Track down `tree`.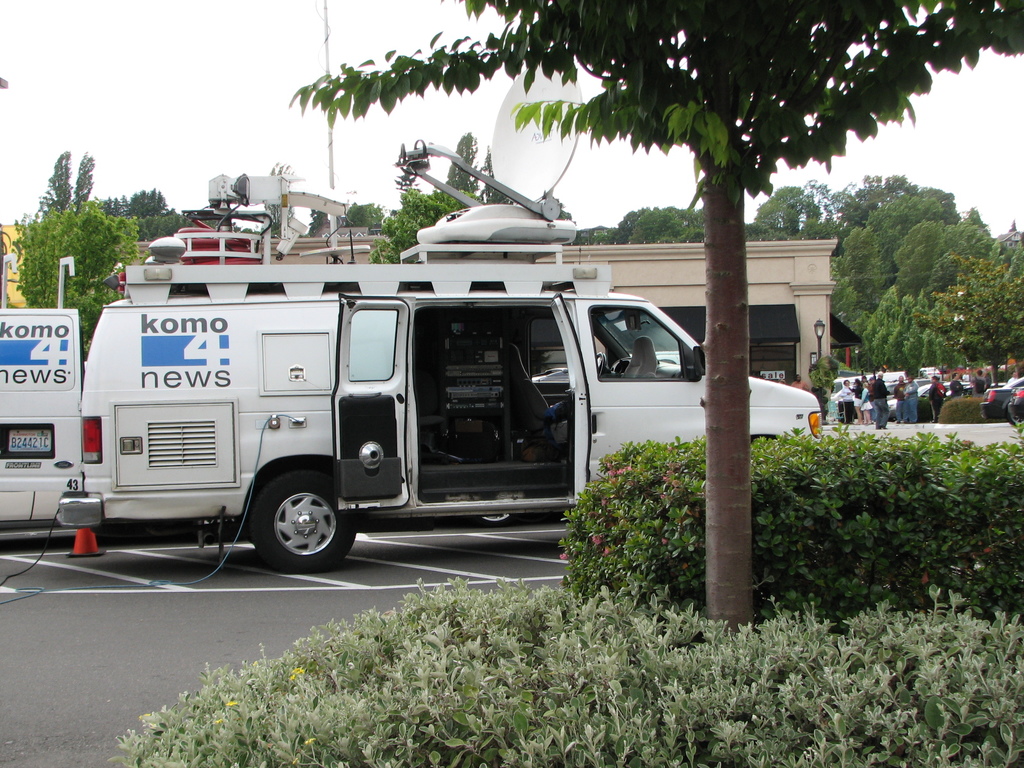
Tracked to left=356, top=134, right=518, bottom=271.
